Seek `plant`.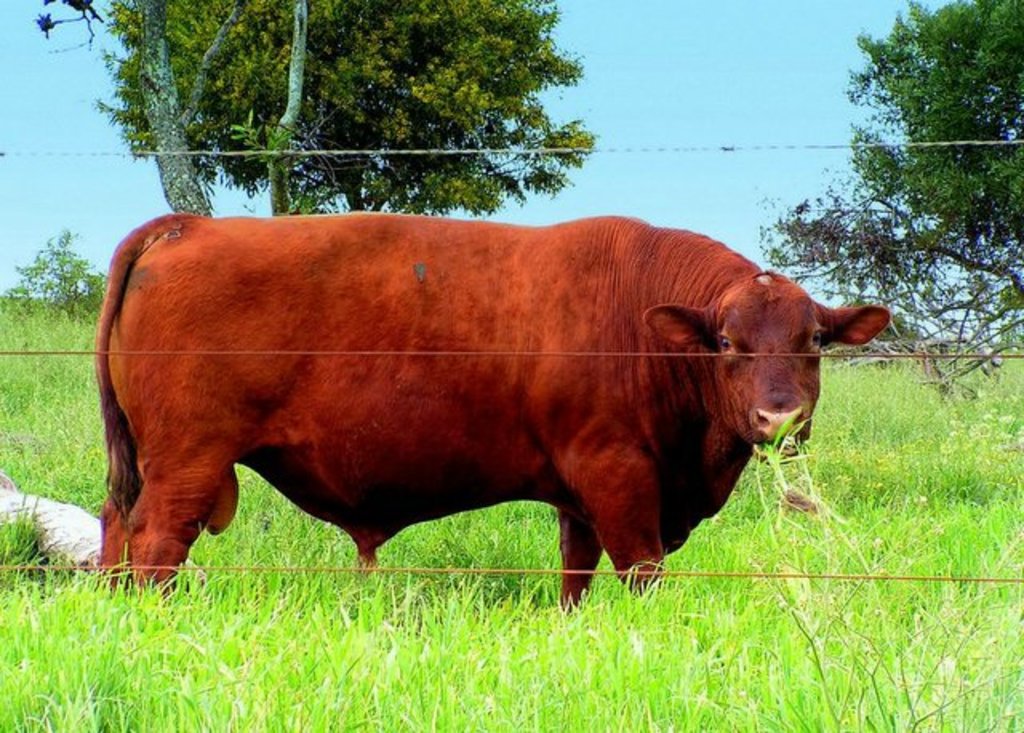
<region>0, 221, 110, 325</region>.
